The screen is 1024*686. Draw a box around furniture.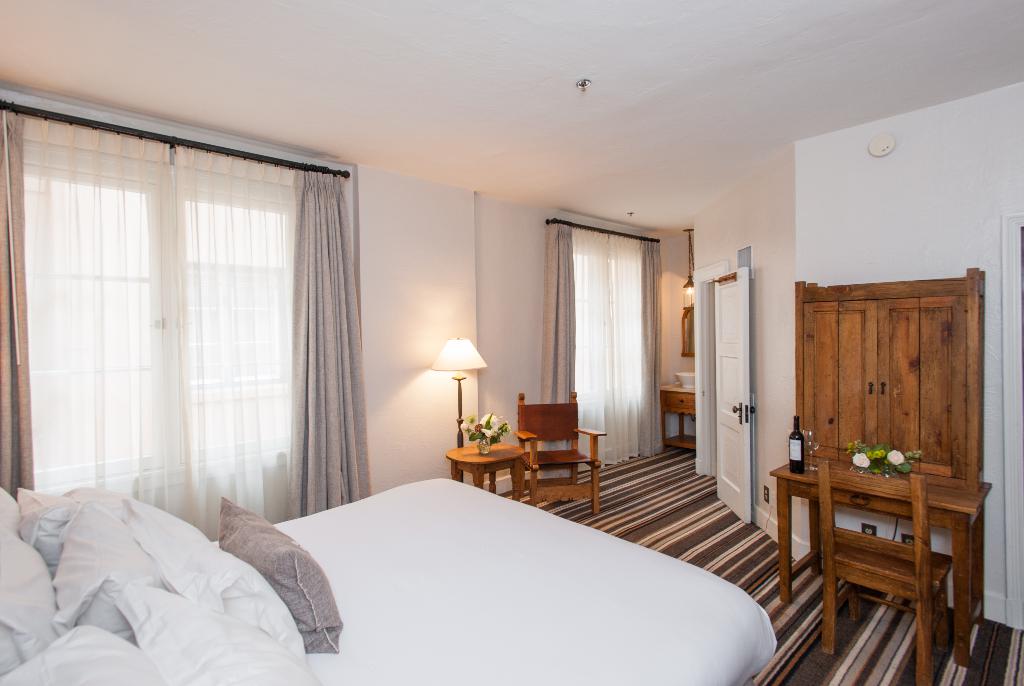
<bbox>817, 458, 954, 685</bbox>.
